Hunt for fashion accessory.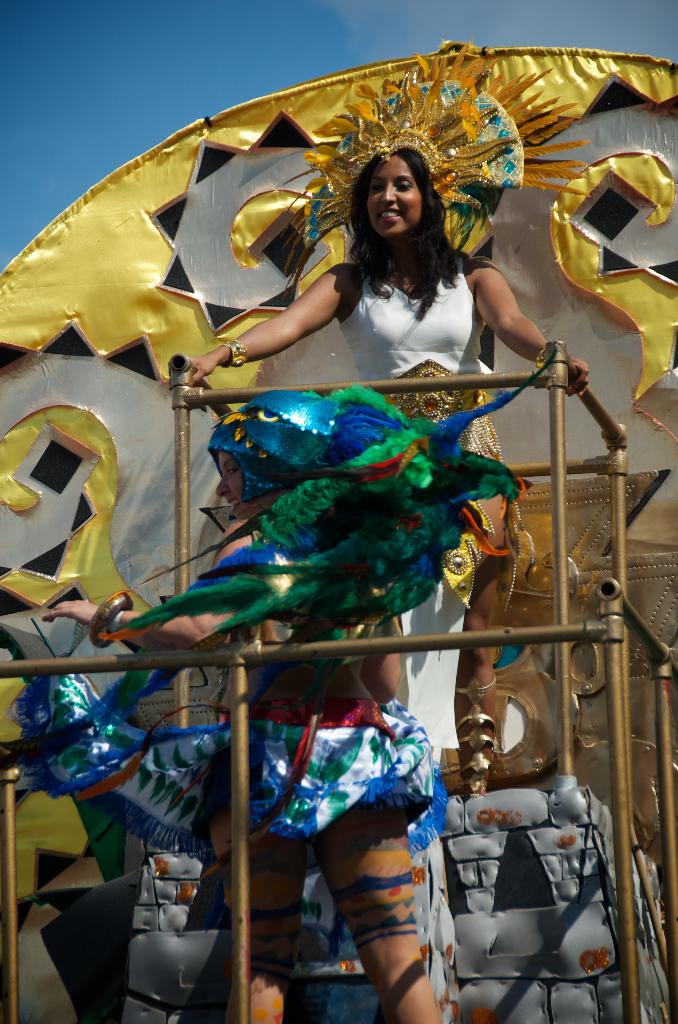
Hunted down at [left=535, top=349, right=546, bottom=368].
